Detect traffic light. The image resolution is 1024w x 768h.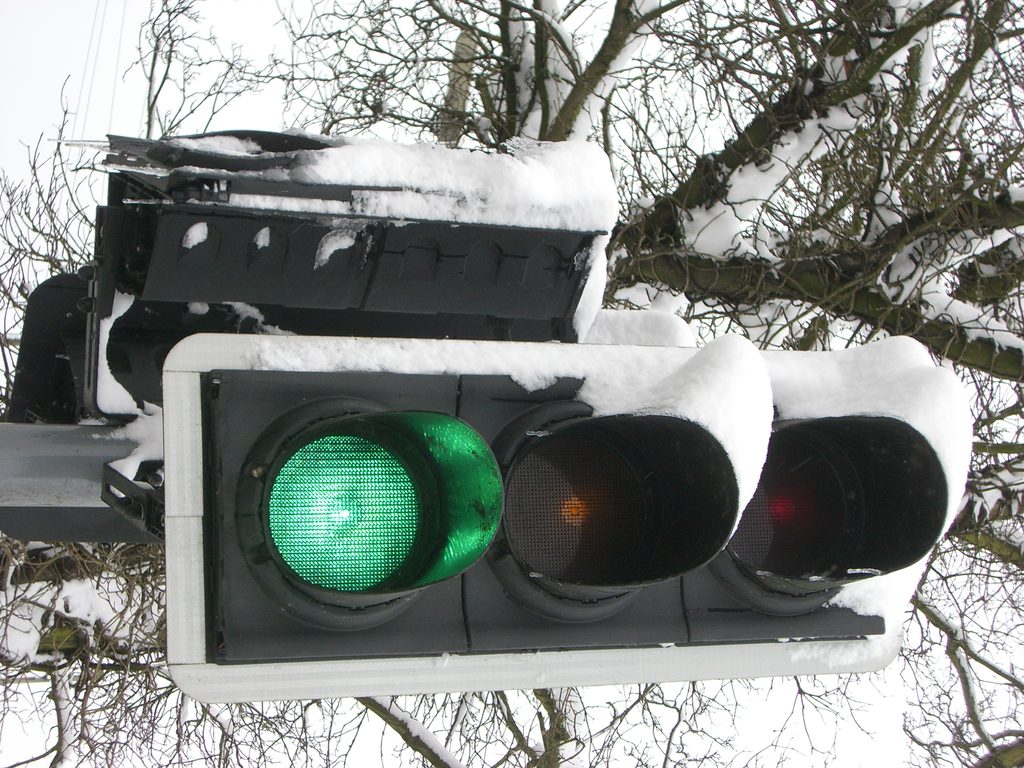
pyautogui.locateOnScreen(165, 331, 949, 706).
